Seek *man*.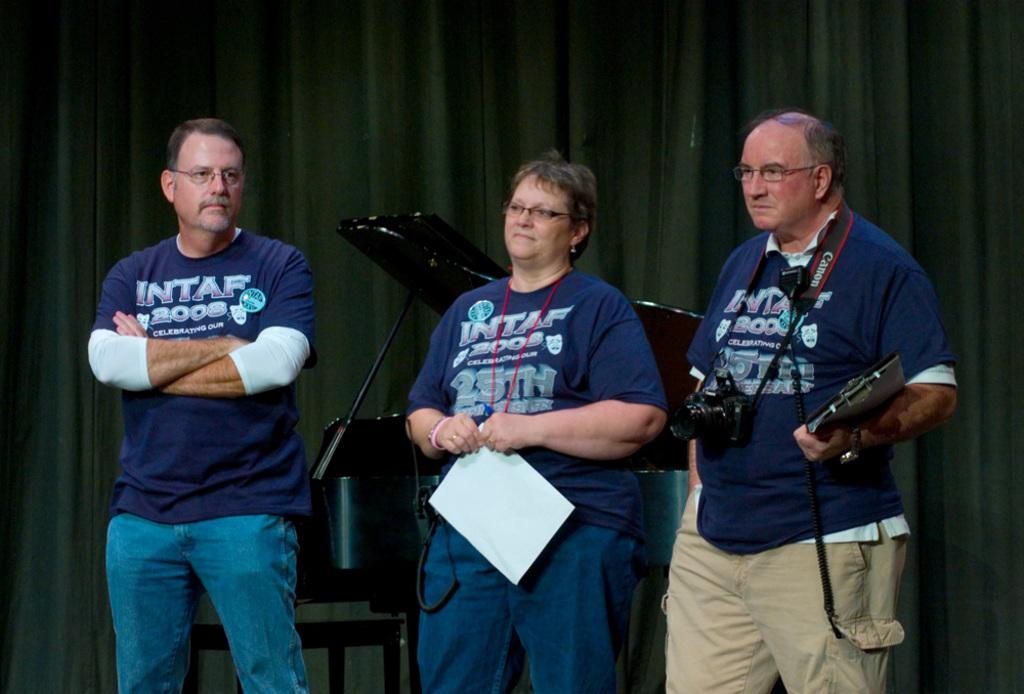
(left=78, top=109, right=316, bottom=693).
